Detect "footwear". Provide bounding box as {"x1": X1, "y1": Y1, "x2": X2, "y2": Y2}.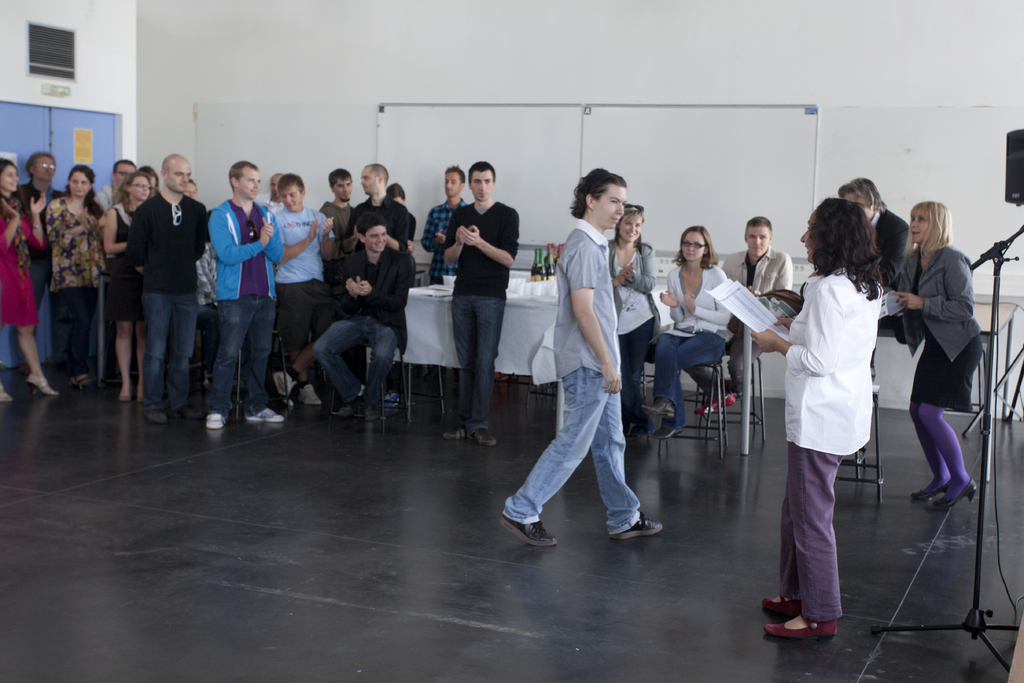
{"x1": 298, "y1": 384, "x2": 321, "y2": 406}.
